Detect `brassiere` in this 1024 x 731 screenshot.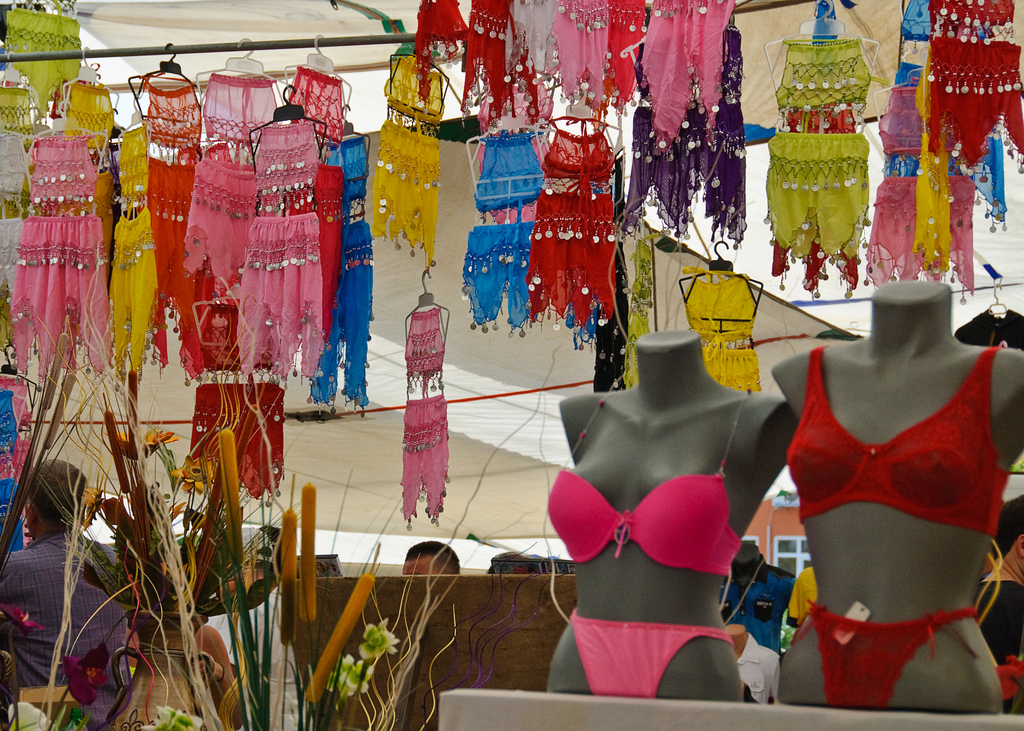
Detection: [539,388,743,580].
